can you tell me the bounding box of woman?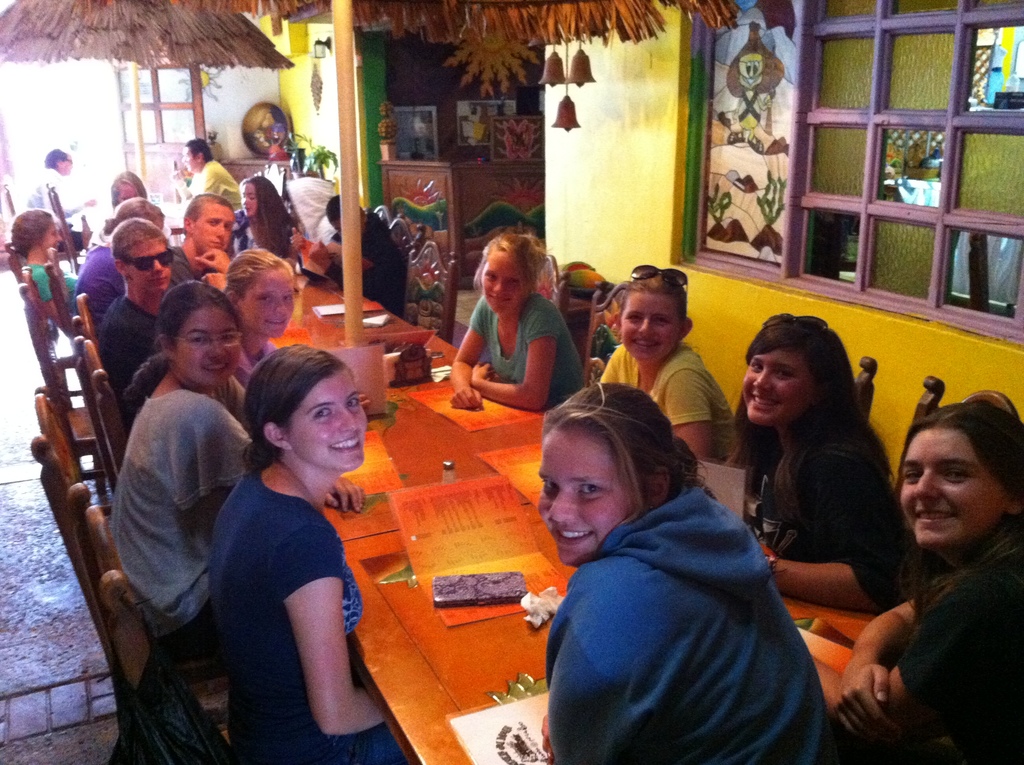
(236, 175, 300, 259).
